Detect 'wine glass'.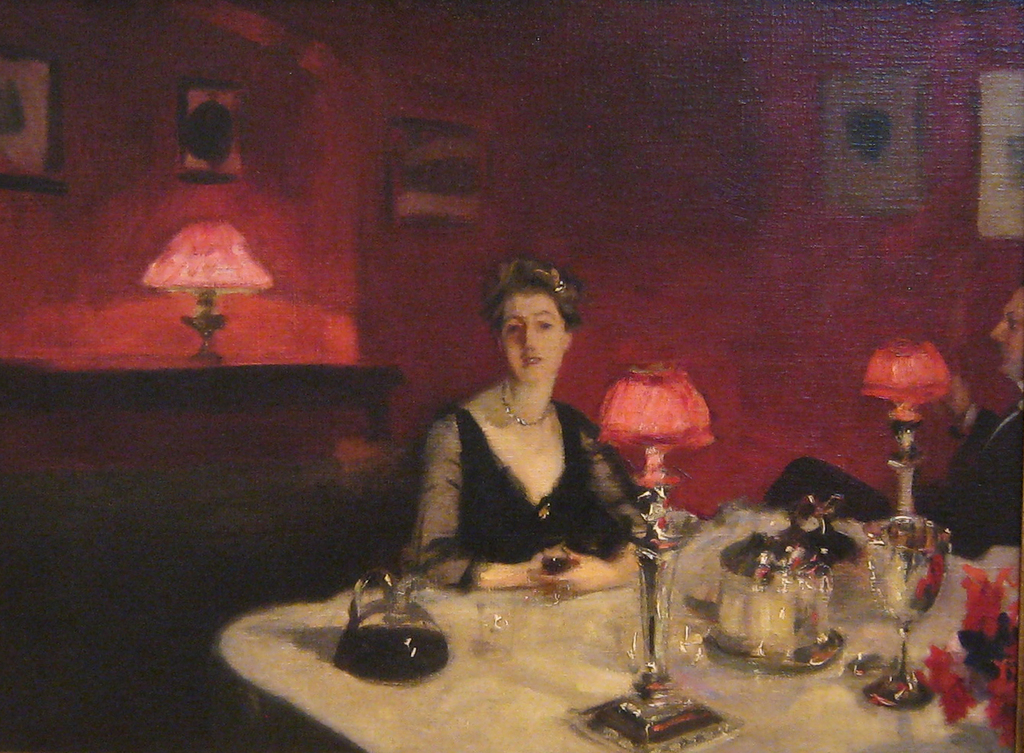
Detected at x1=865, y1=514, x2=952, y2=706.
